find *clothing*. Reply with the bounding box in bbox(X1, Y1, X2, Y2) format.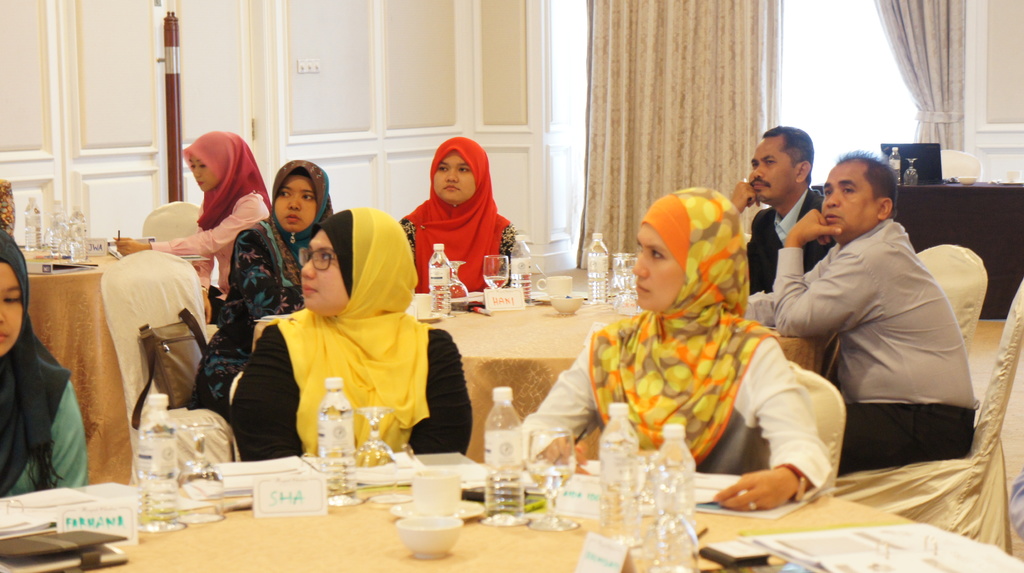
bbox(393, 134, 516, 295).
